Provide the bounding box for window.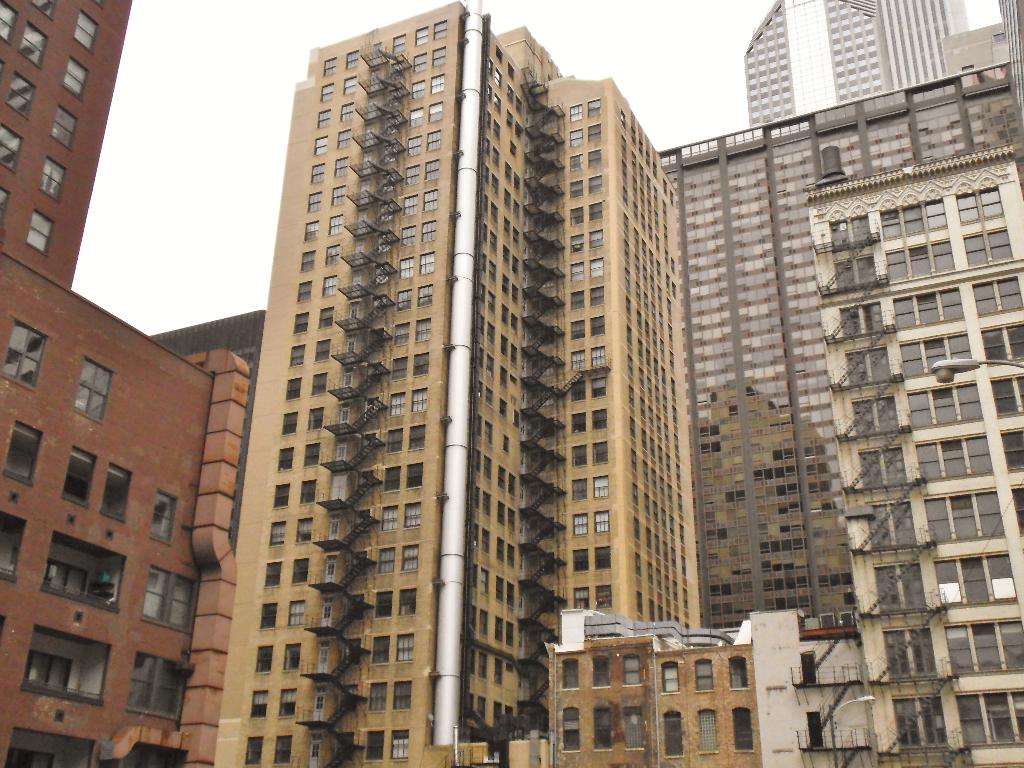
{"left": 378, "top": 170, "right": 392, "bottom": 193}.
